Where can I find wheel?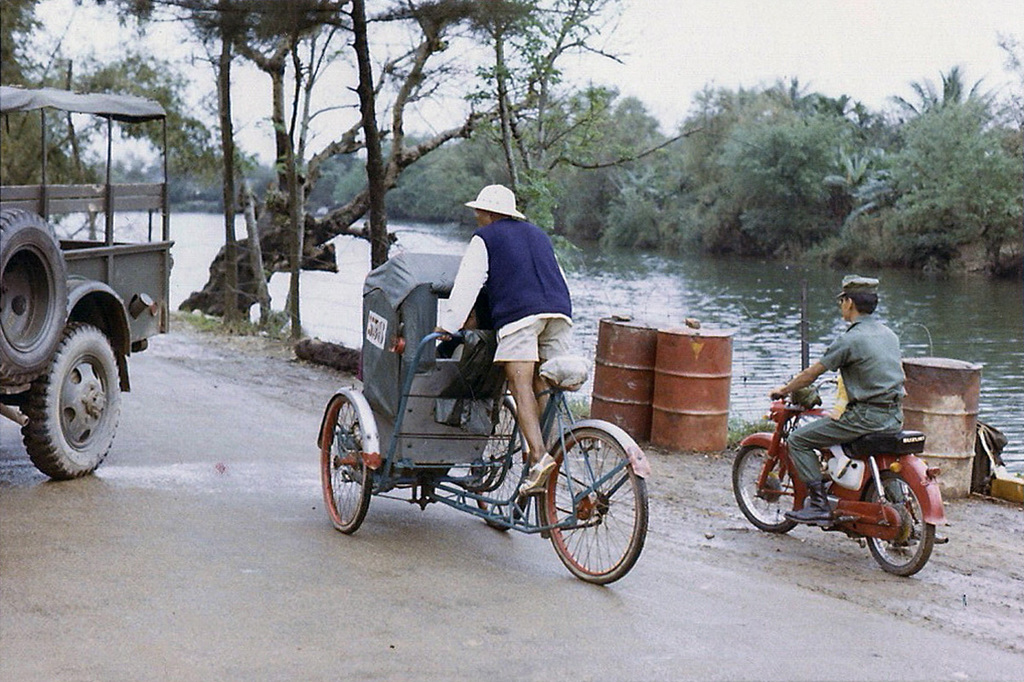
You can find it at bbox(860, 465, 939, 575).
